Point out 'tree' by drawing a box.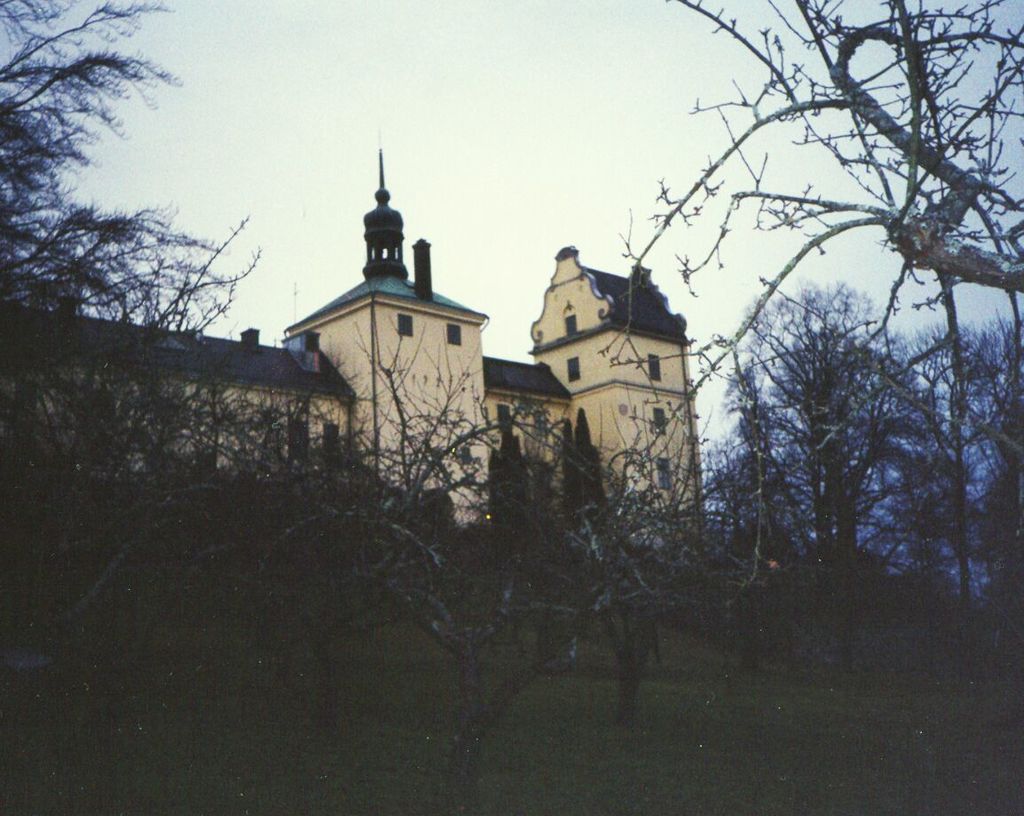
l=516, t=452, r=738, b=710.
